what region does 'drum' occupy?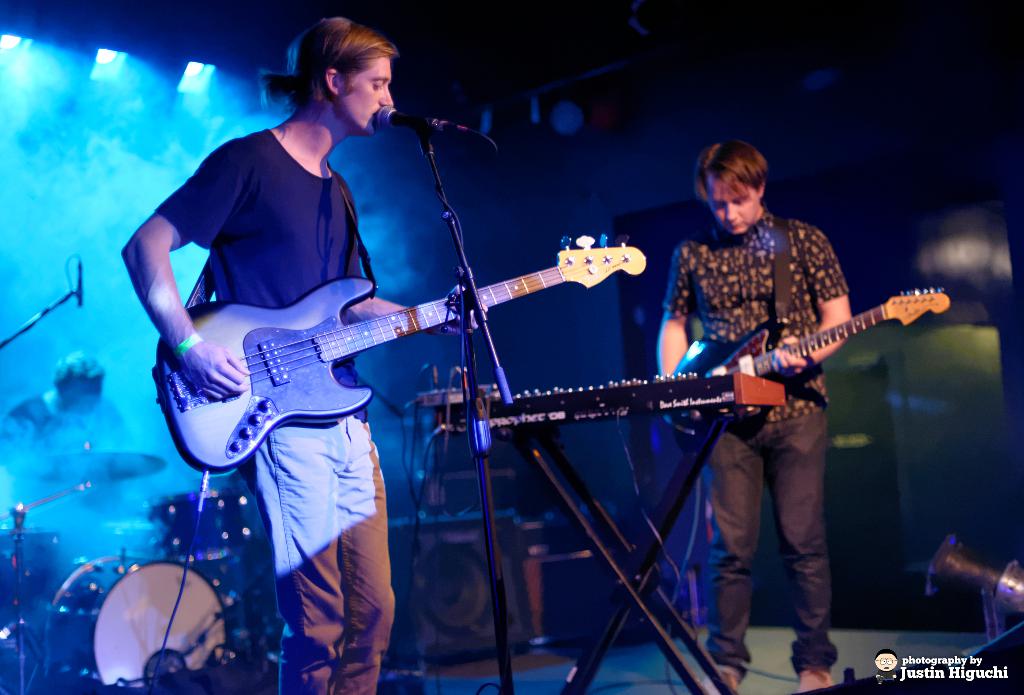
box=[24, 539, 232, 683].
